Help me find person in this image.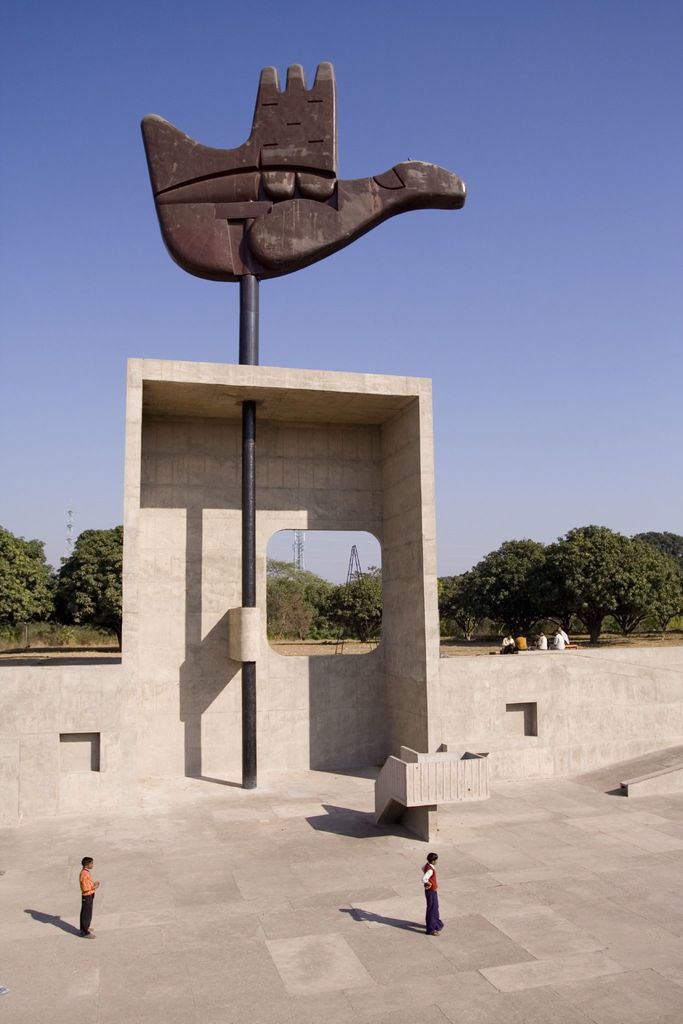
Found it: {"left": 531, "top": 633, "right": 548, "bottom": 648}.
